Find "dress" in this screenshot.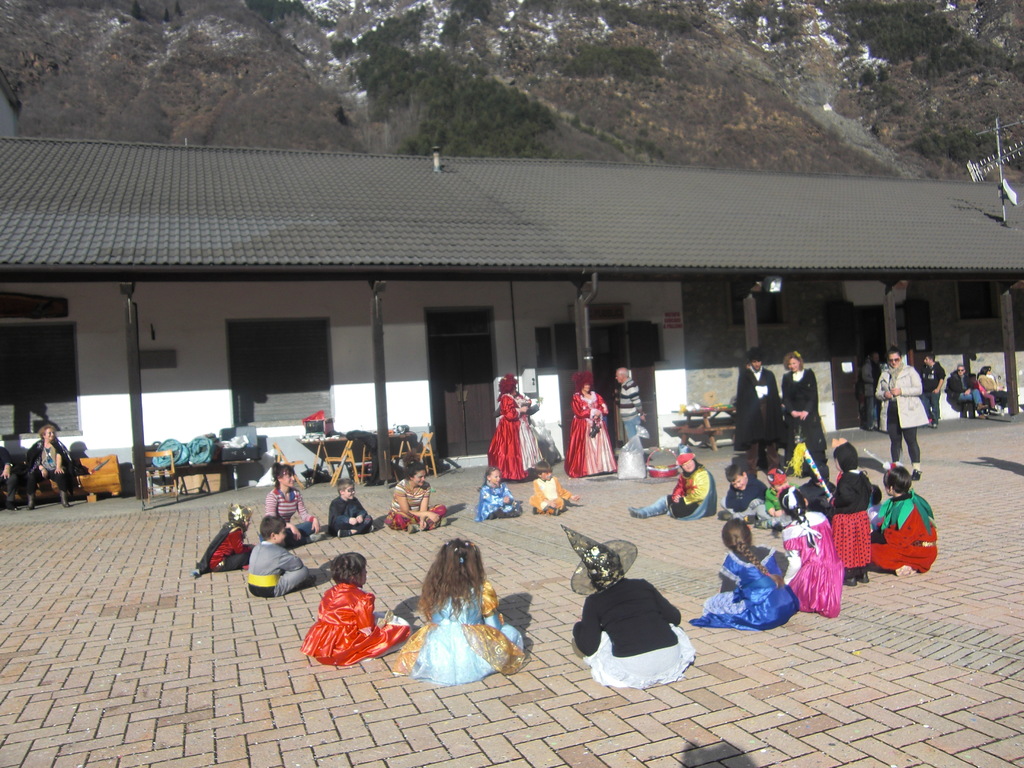
The bounding box for "dress" is box(690, 553, 796, 627).
